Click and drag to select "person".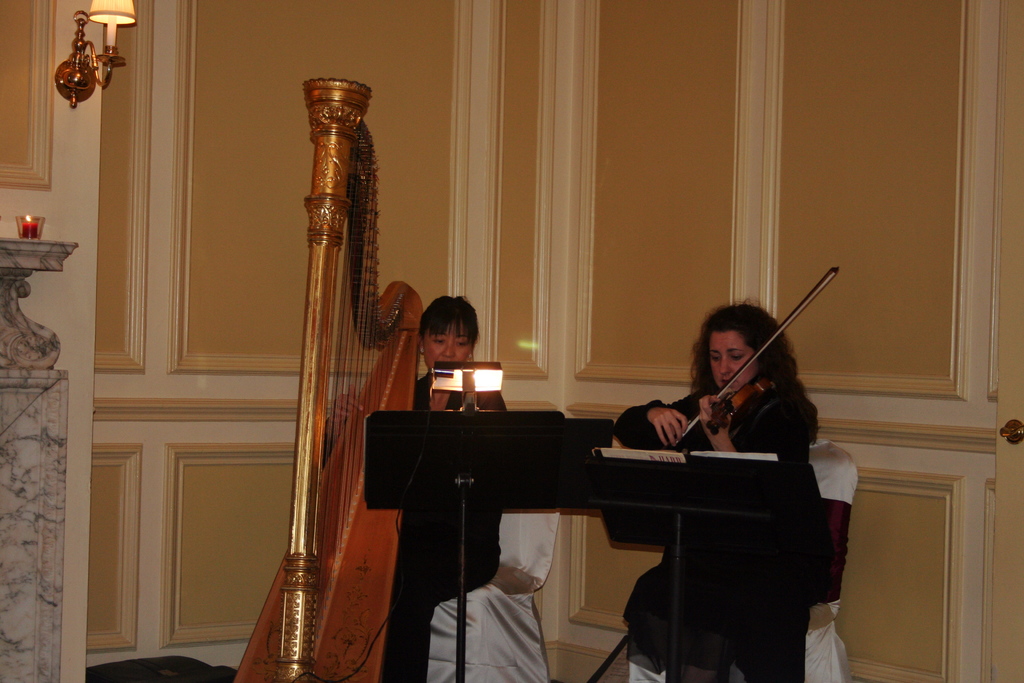
Selection: bbox(320, 290, 504, 682).
